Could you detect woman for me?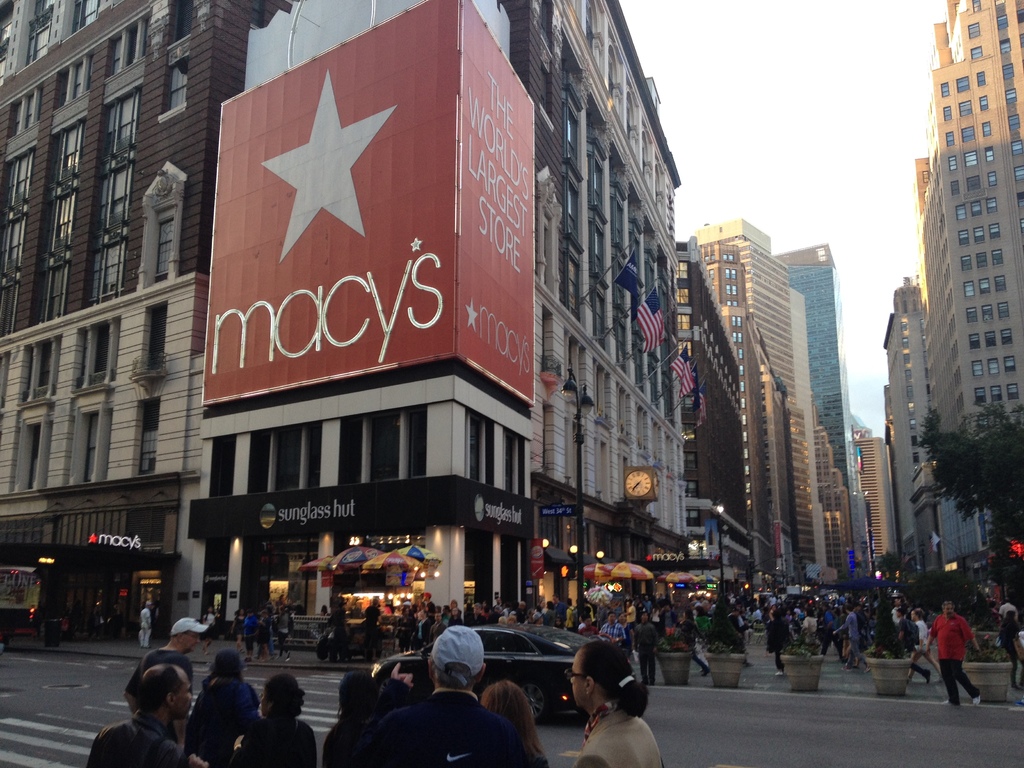
Detection result: 562,654,651,764.
